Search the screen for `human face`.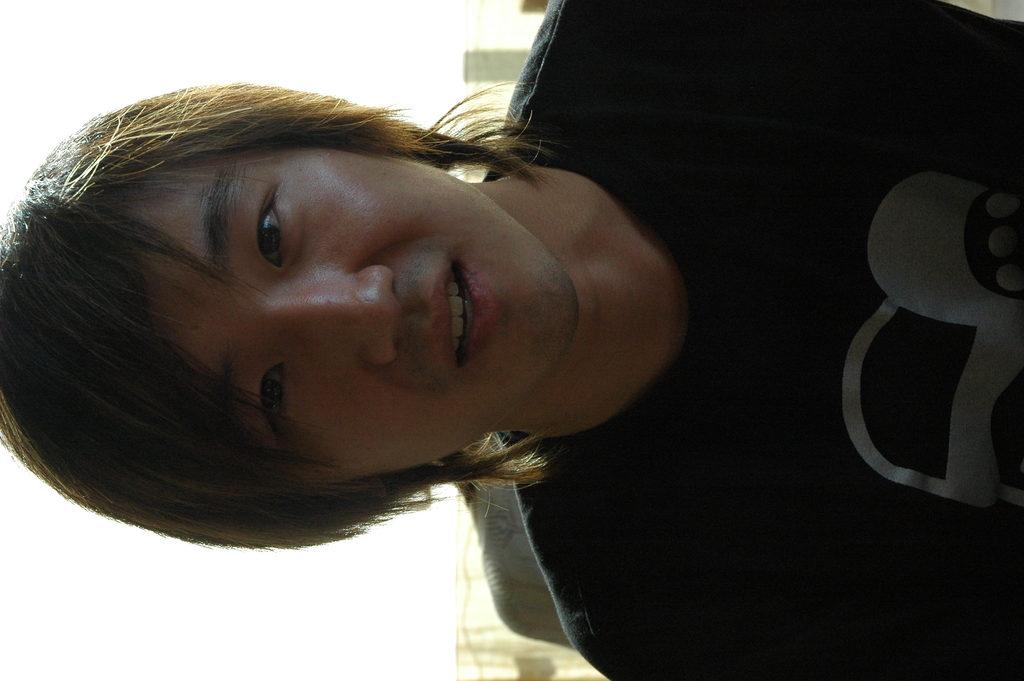
Found at {"x1": 127, "y1": 144, "x2": 578, "y2": 495}.
